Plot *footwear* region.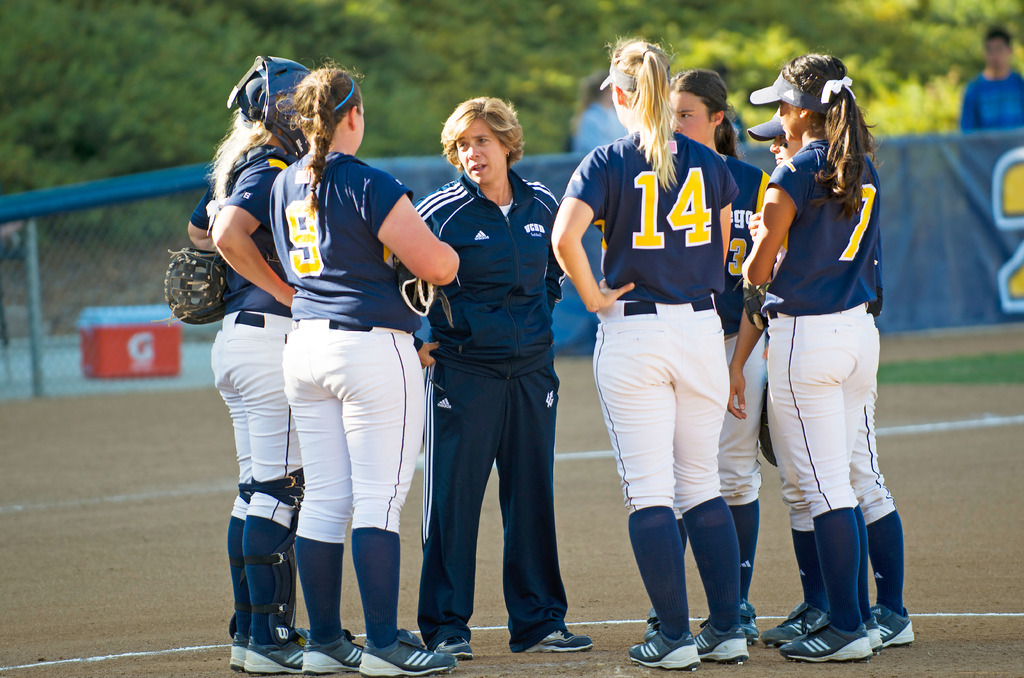
Plotted at 764/604/827/643.
